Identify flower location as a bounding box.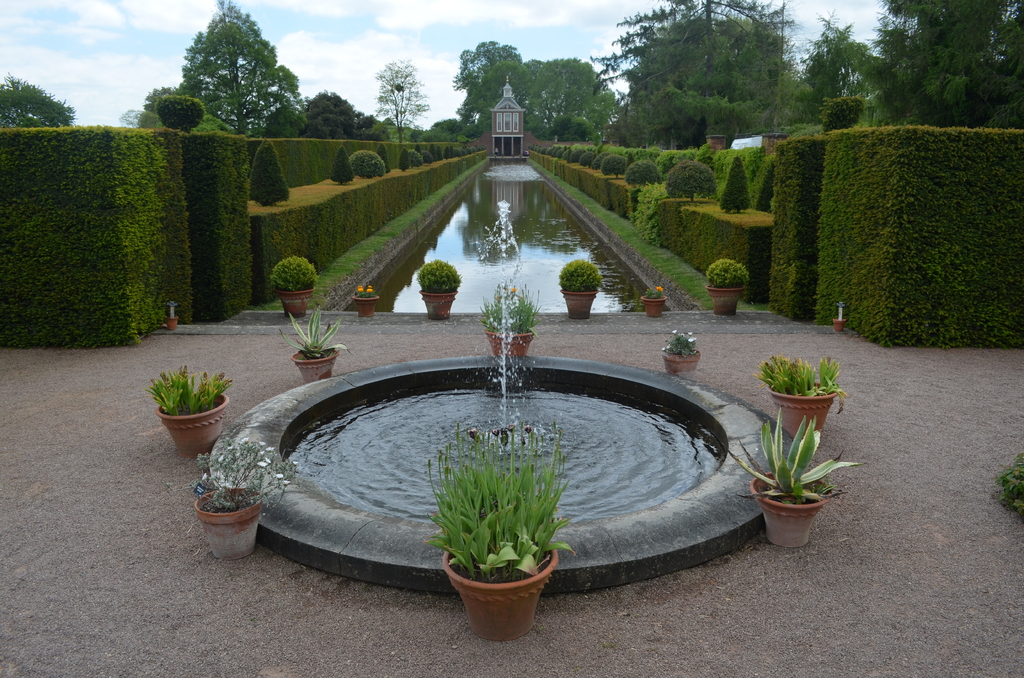
select_region(239, 433, 250, 445).
